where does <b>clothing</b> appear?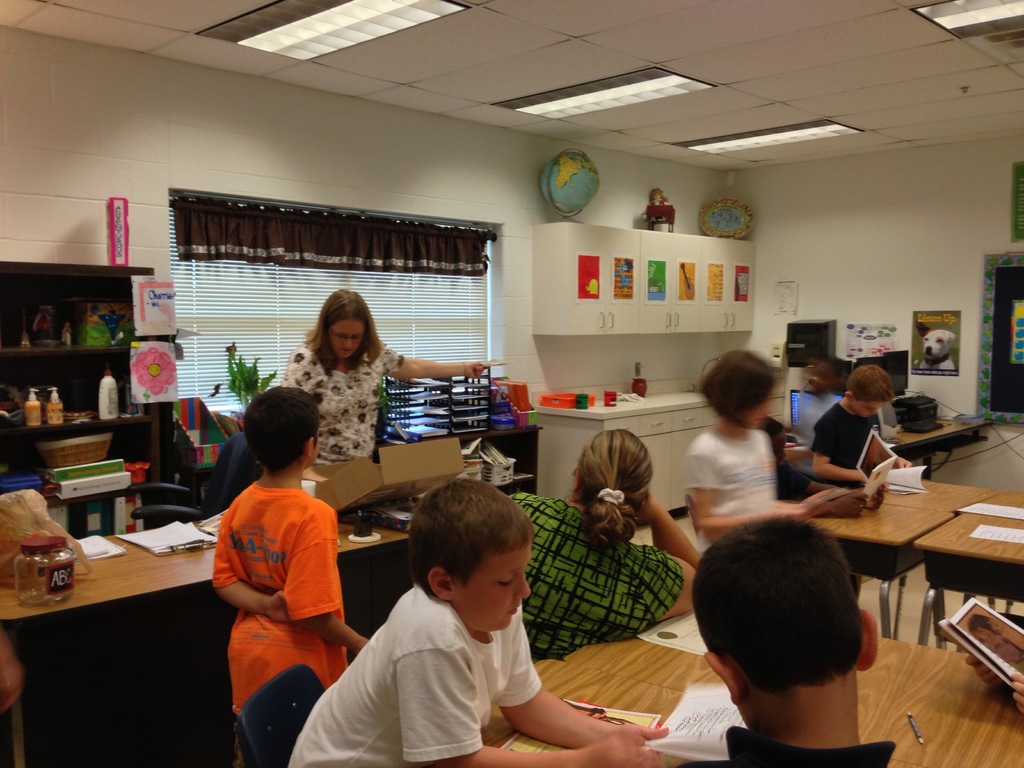
Appears at x1=507, y1=490, x2=683, y2=666.
